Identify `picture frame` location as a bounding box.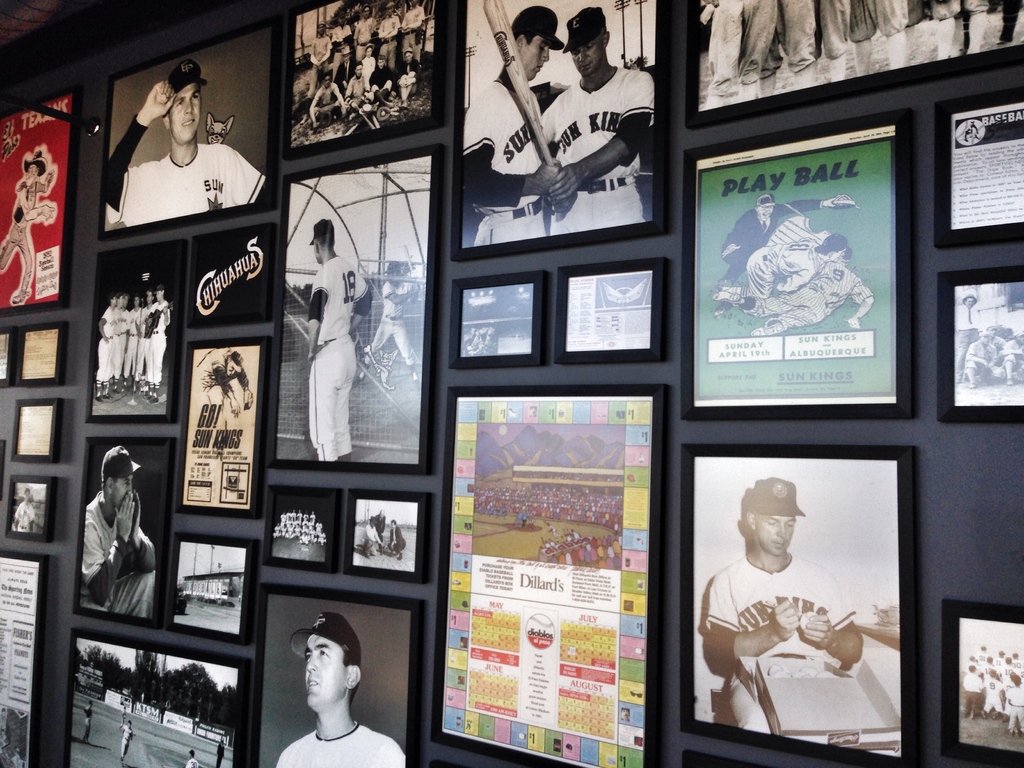
<region>62, 627, 249, 767</region>.
